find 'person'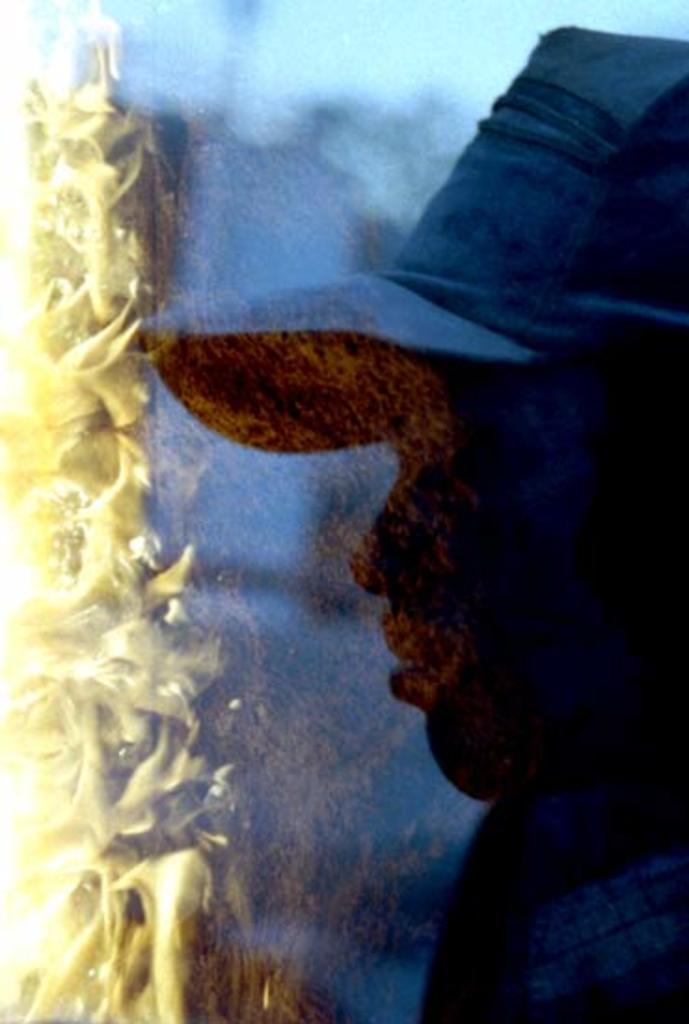
{"left": 119, "top": 15, "right": 687, "bottom": 1022}
